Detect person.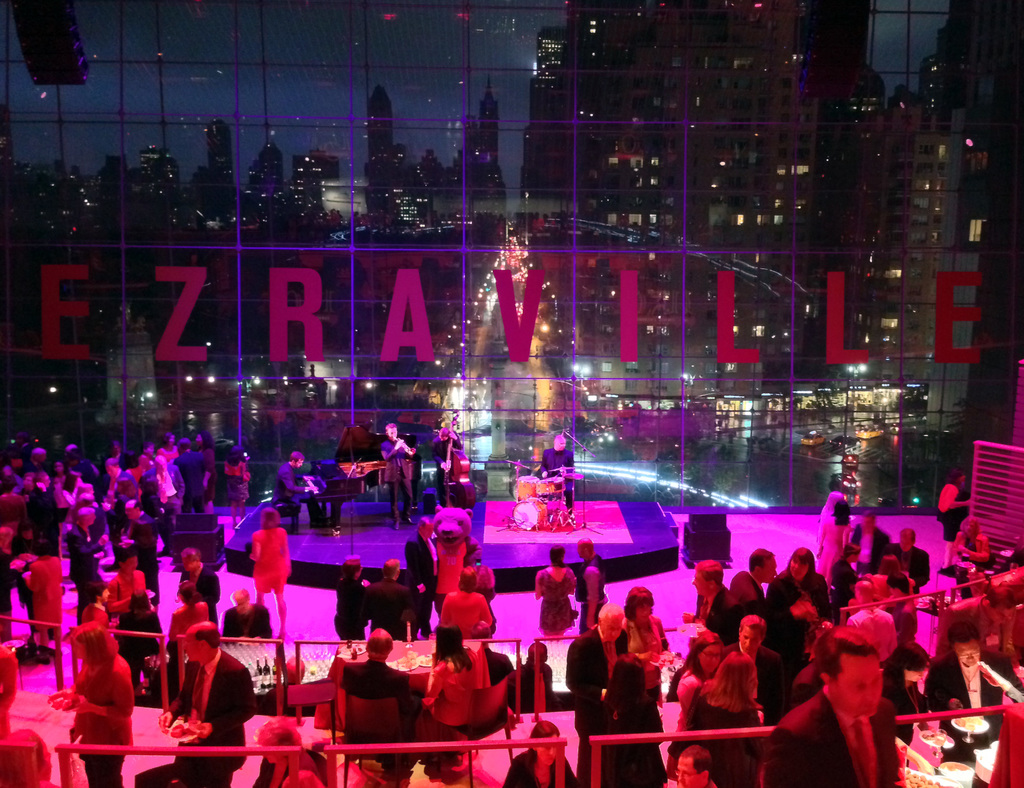
Detected at 568:618:603:748.
